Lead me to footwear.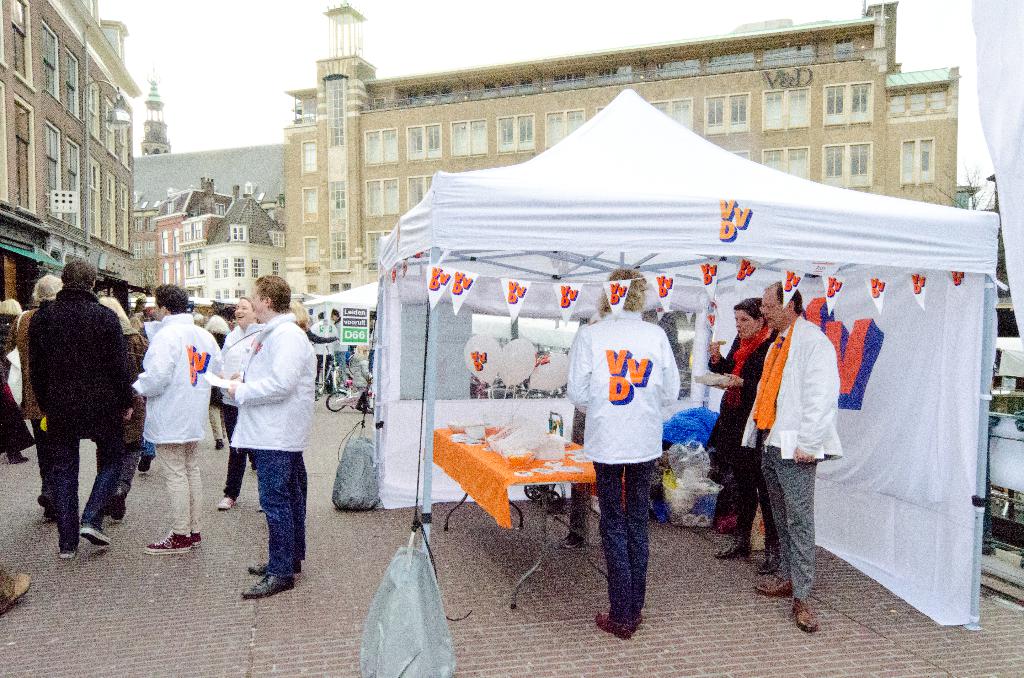
Lead to <region>255, 496, 275, 517</region>.
